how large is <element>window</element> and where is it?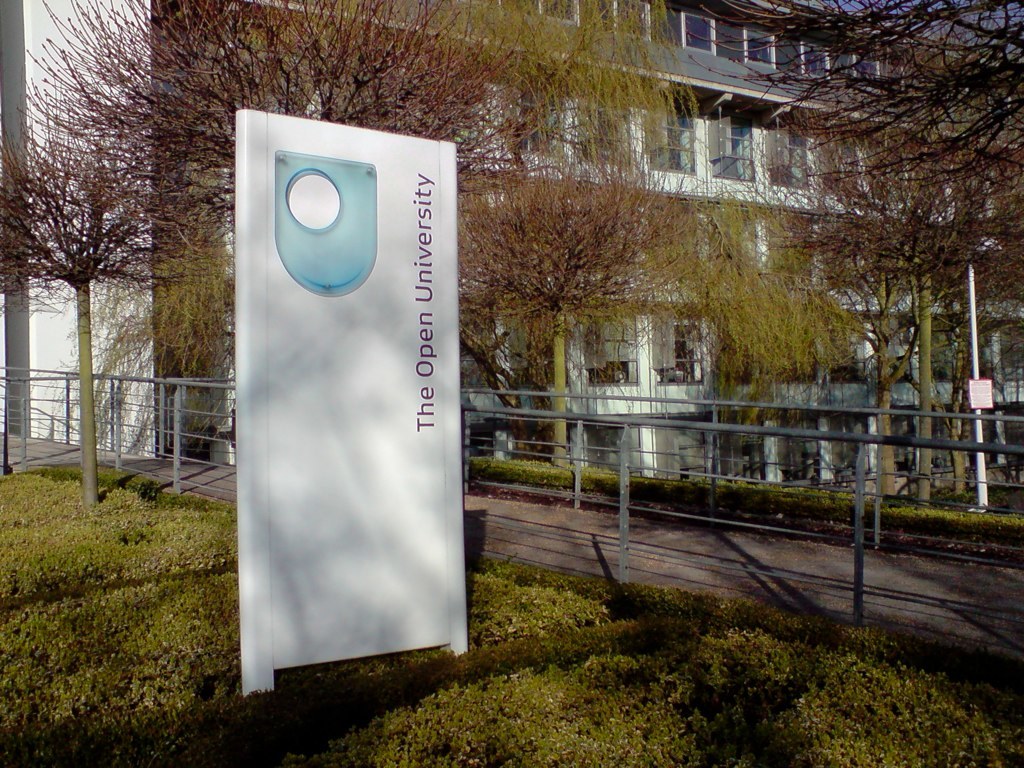
Bounding box: left=500, top=0, right=579, bottom=25.
